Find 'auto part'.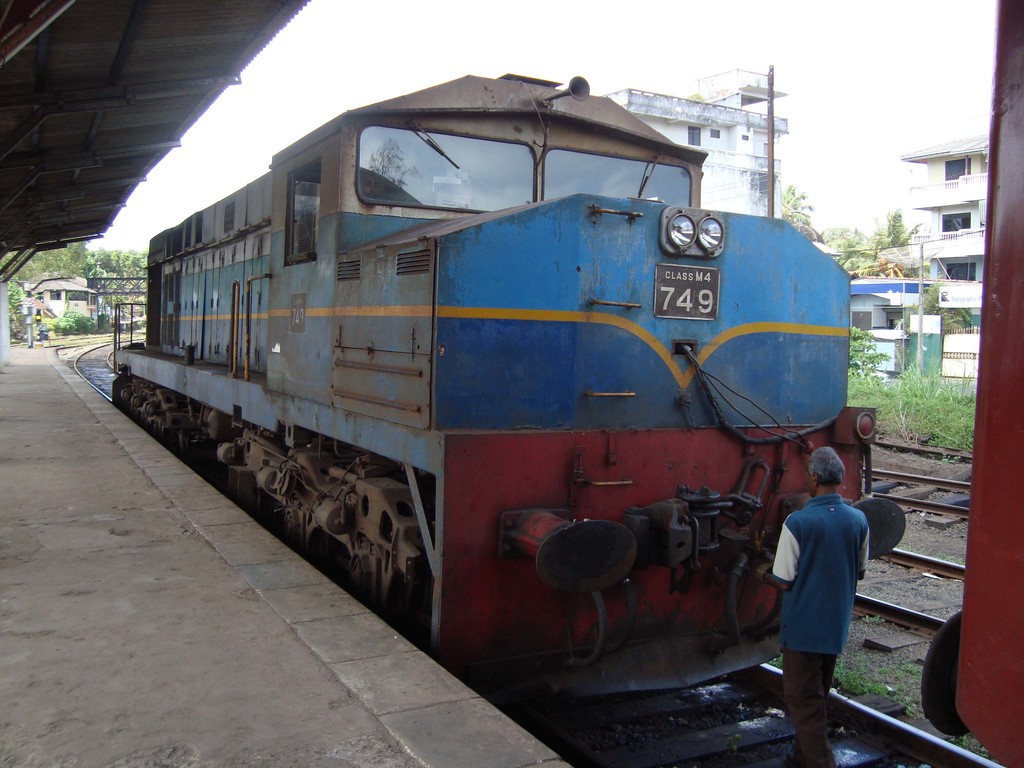
box(408, 113, 461, 169).
